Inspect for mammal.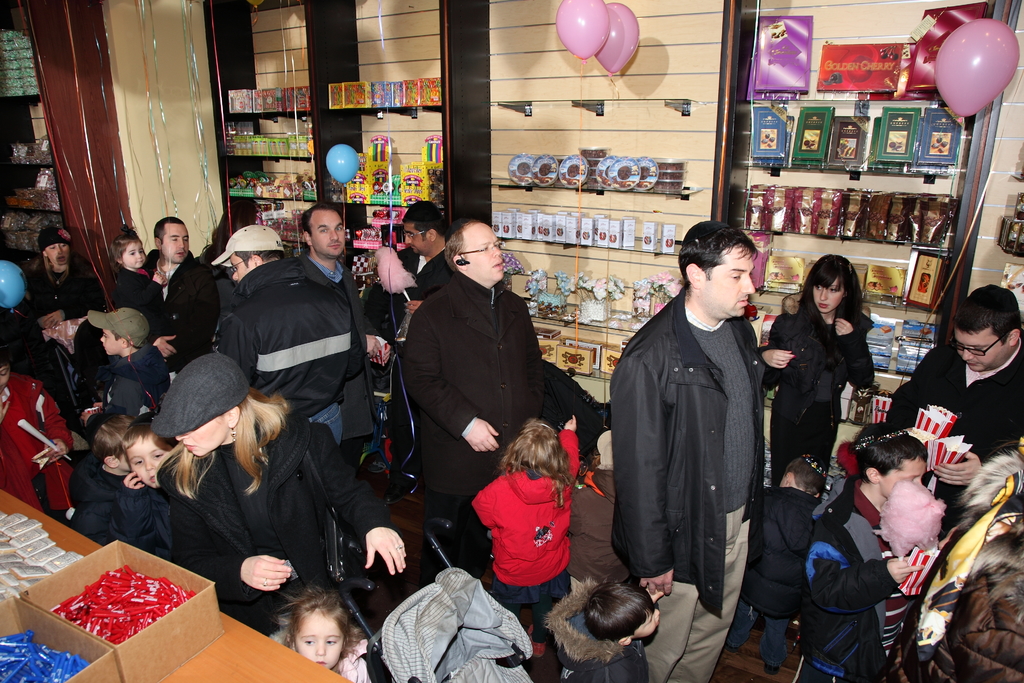
Inspection: box=[21, 231, 109, 399].
